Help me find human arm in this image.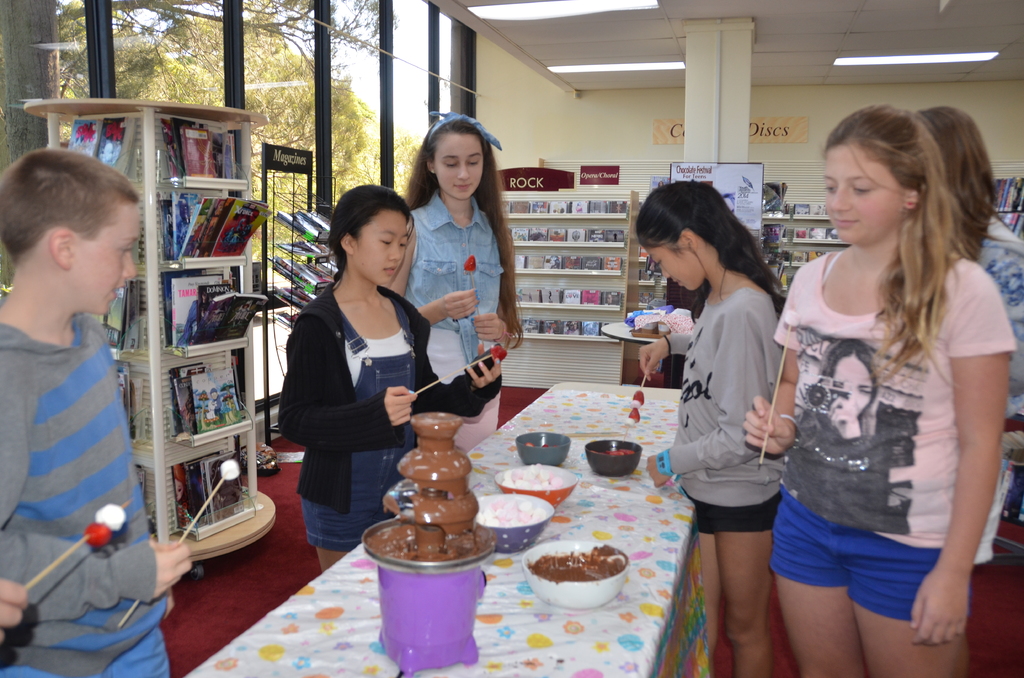
Found it: x1=739, y1=264, x2=802, y2=460.
